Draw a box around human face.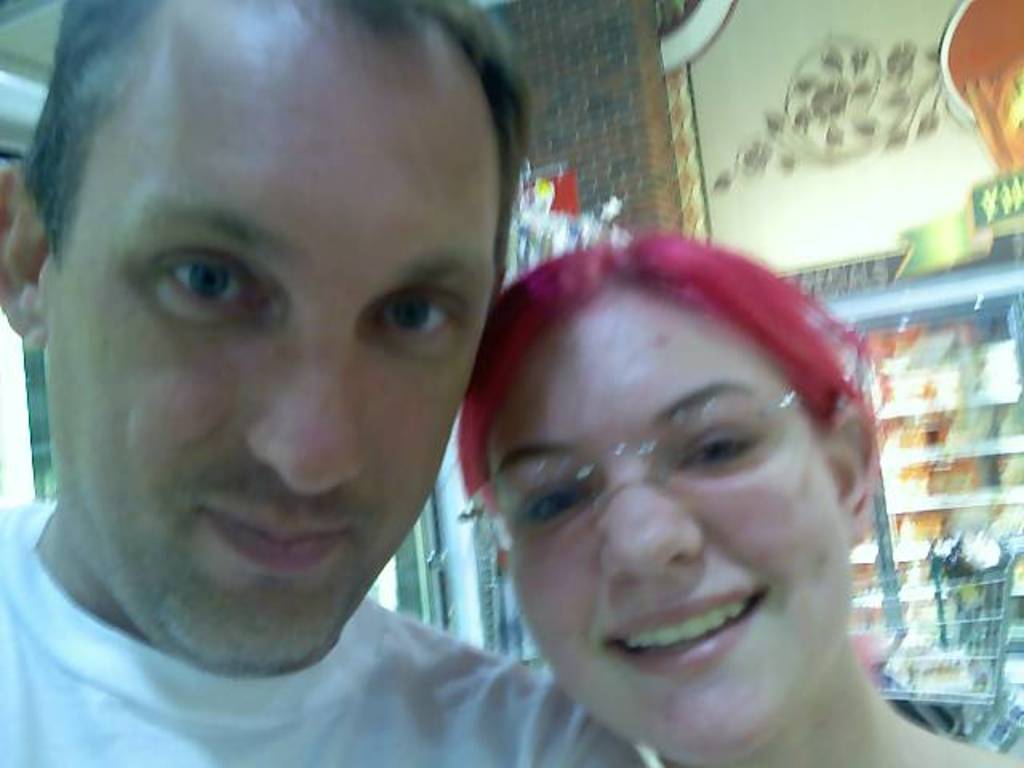
crop(512, 298, 854, 760).
